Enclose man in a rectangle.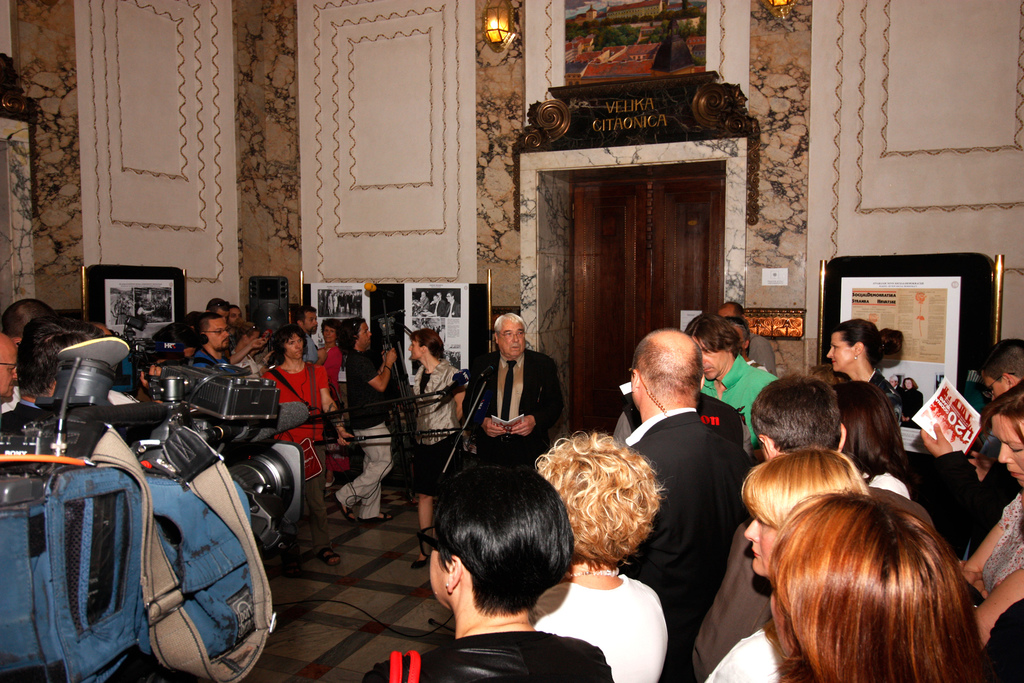
rect(289, 302, 316, 367).
